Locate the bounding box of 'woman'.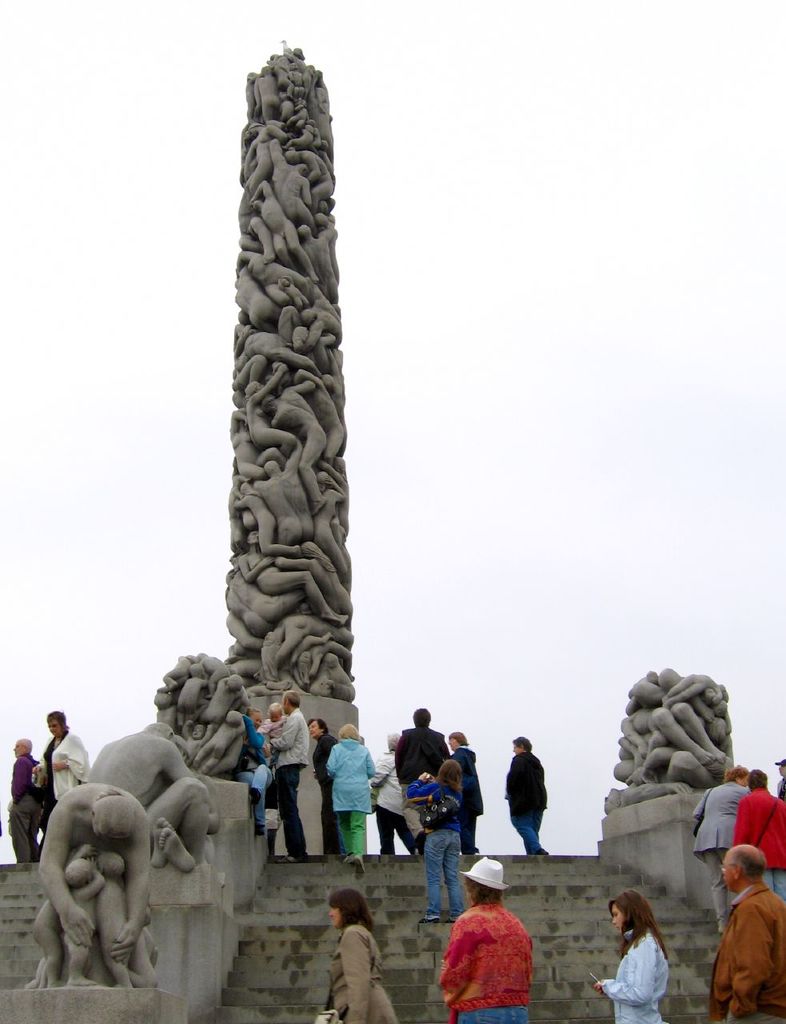
Bounding box: 686,765,756,923.
